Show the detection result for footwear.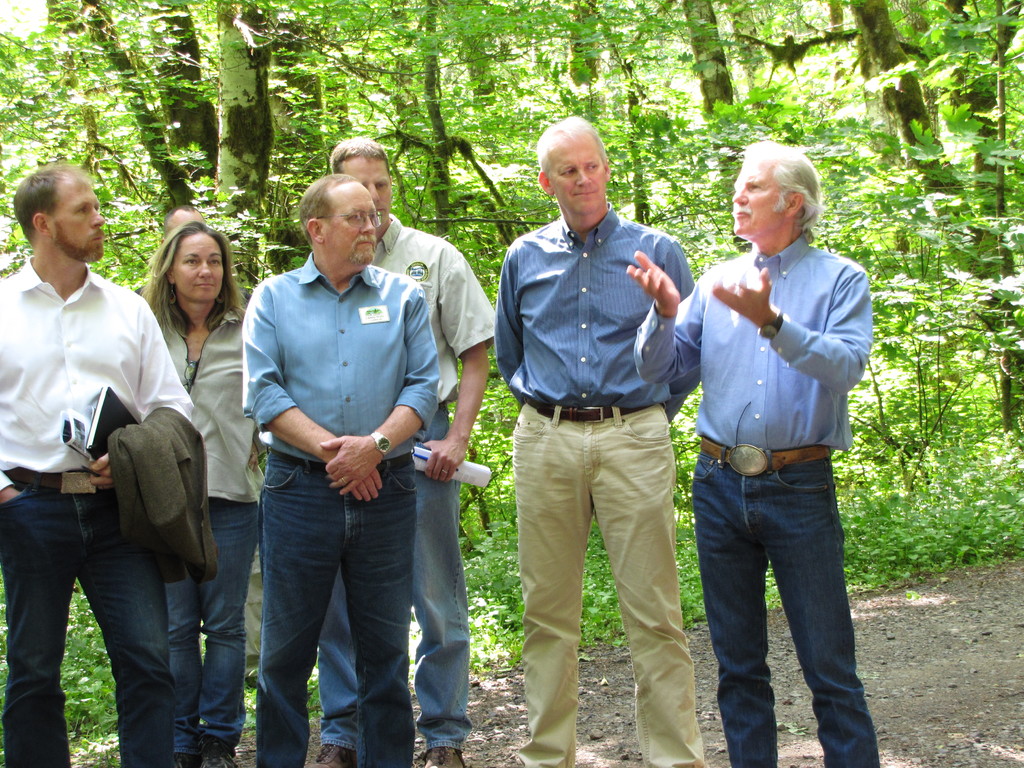
bbox=(414, 738, 472, 767).
